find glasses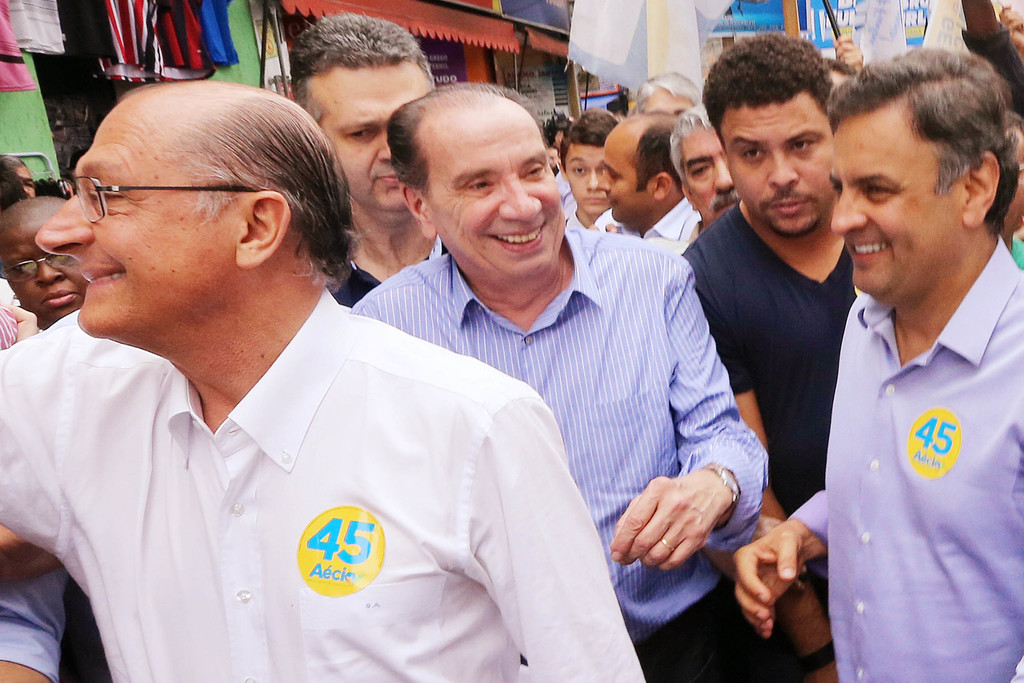
0,254,74,290
